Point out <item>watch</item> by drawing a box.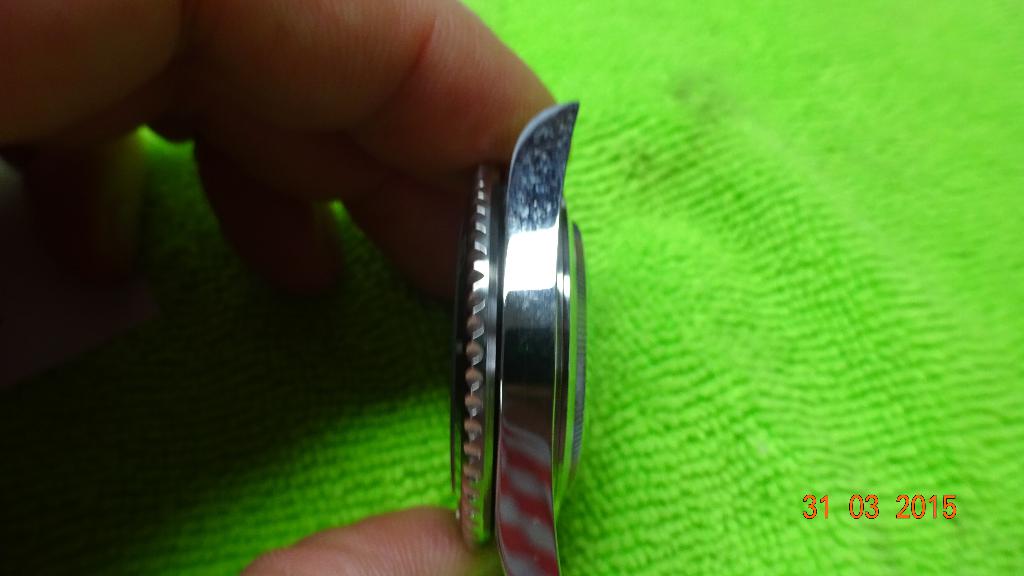
crop(449, 101, 587, 575).
